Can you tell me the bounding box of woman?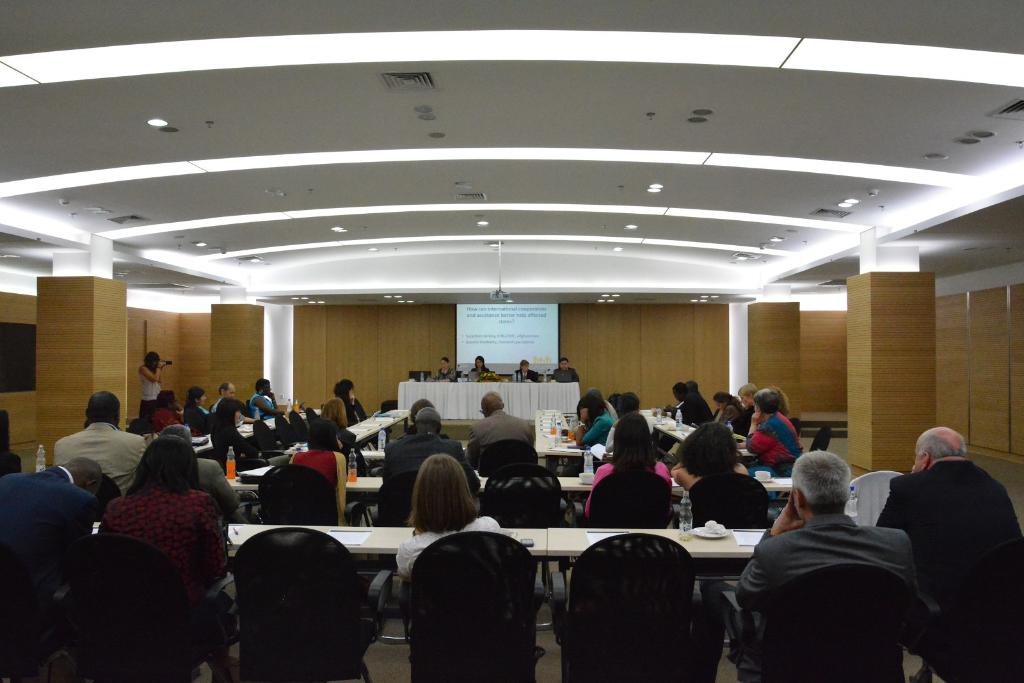
135 352 168 417.
